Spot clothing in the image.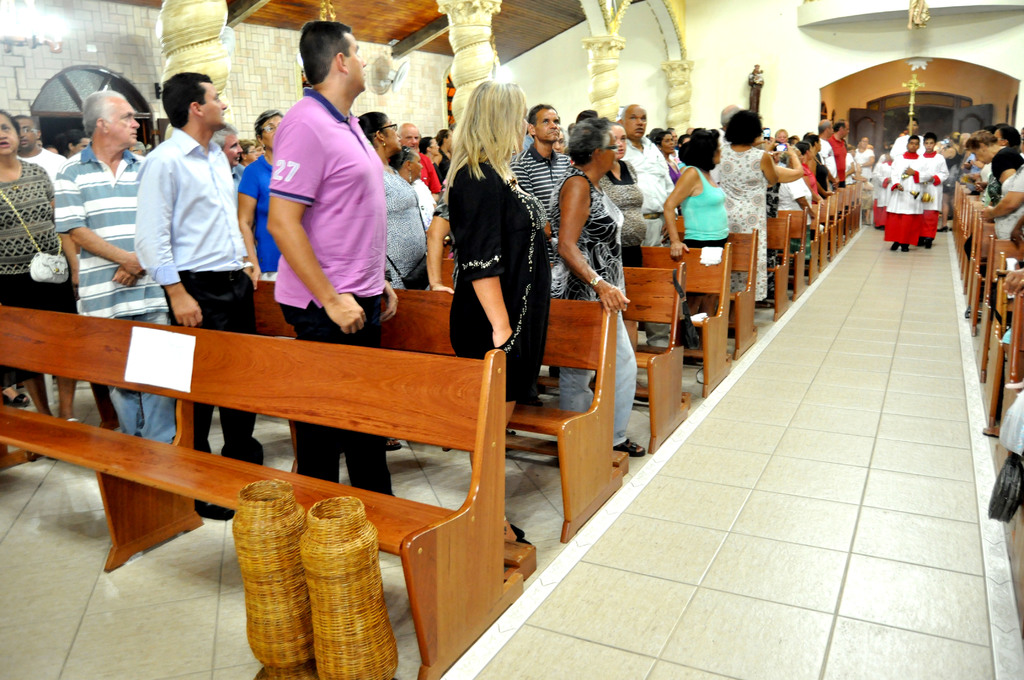
clothing found at 0, 159, 60, 375.
